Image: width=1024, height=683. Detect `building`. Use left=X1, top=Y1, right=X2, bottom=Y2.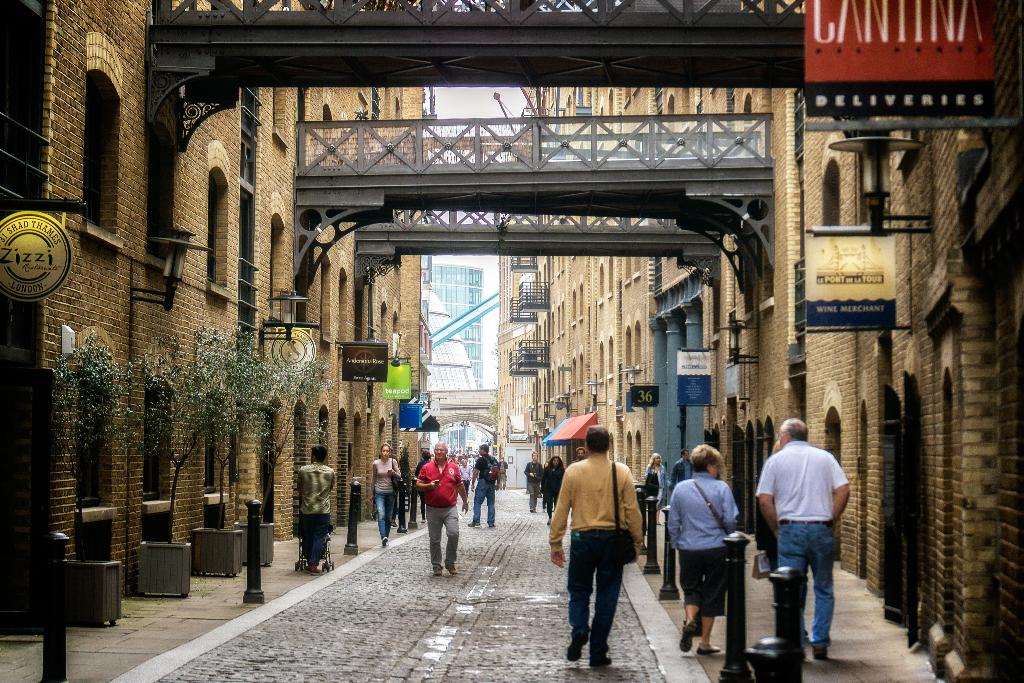
left=421, top=262, right=485, bottom=390.
